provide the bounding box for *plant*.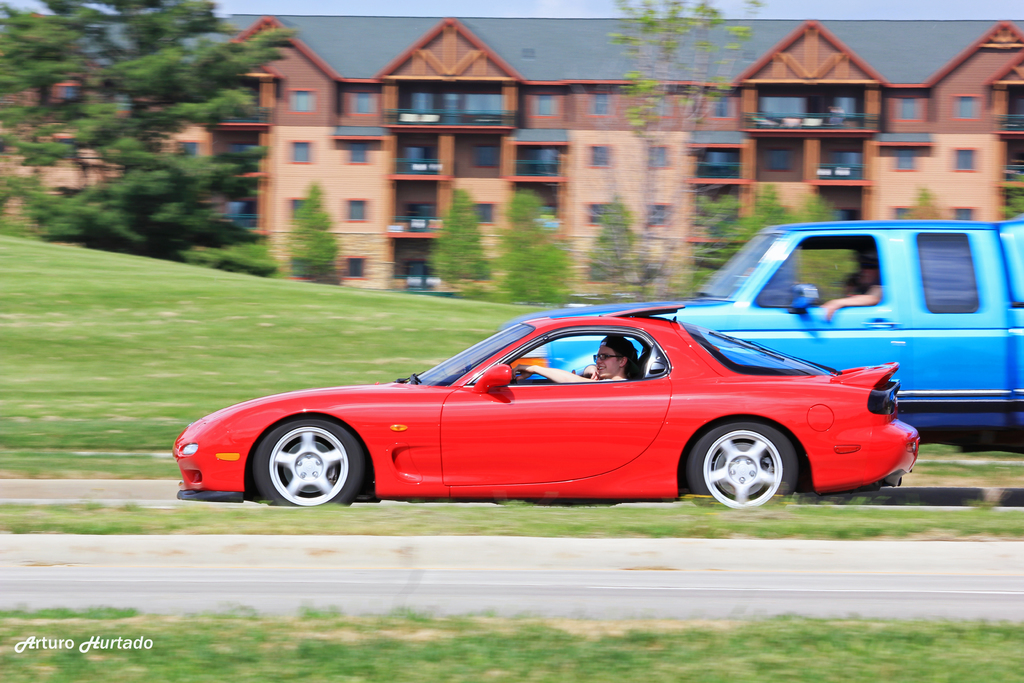
box=[0, 507, 1023, 552].
